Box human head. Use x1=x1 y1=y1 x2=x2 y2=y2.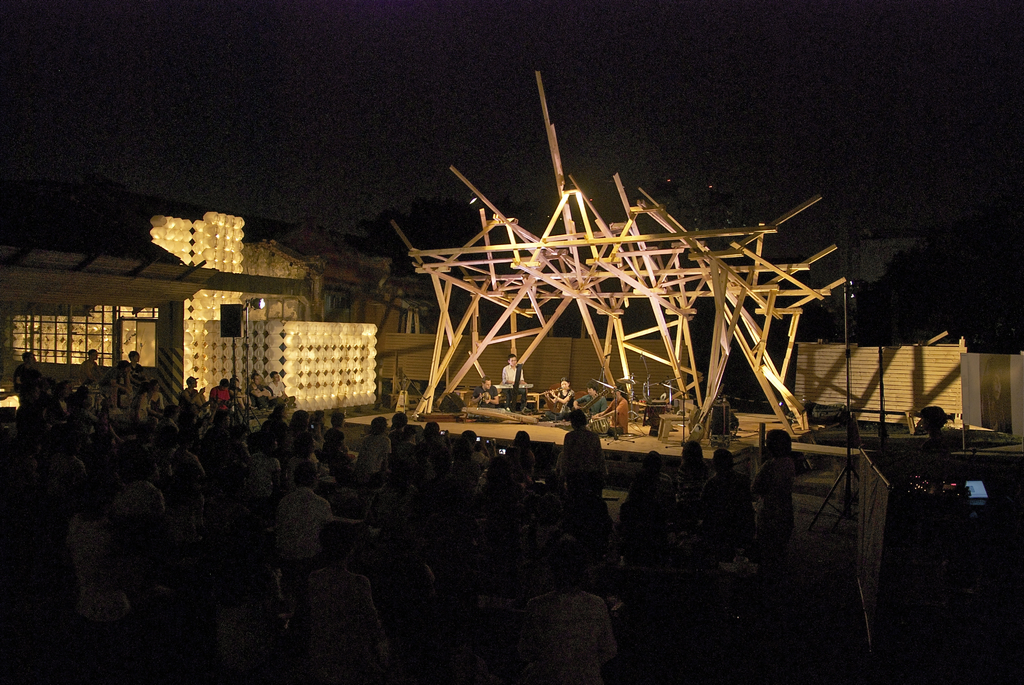
x1=86 y1=345 x2=98 y2=362.
